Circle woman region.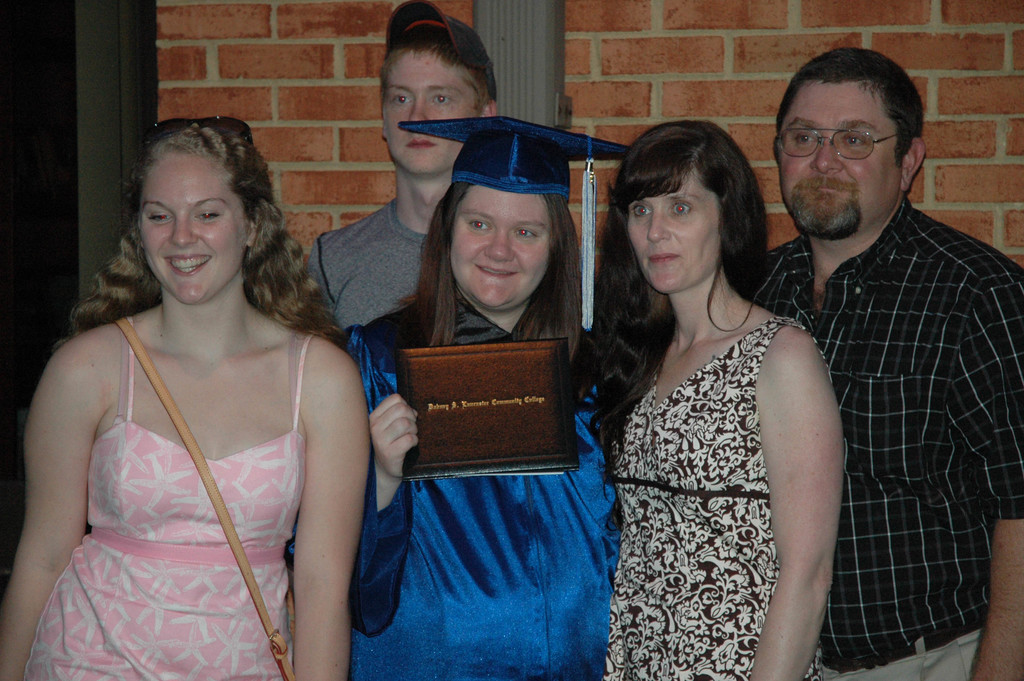
Region: (349, 126, 627, 680).
